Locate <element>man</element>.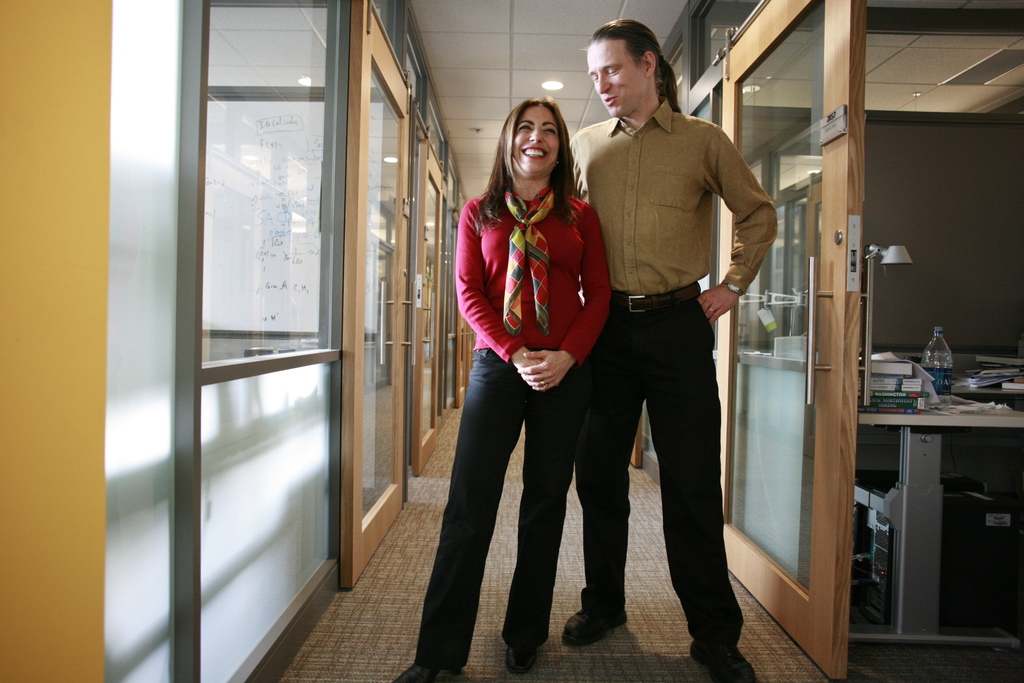
Bounding box: <bbox>560, 19, 774, 682</bbox>.
